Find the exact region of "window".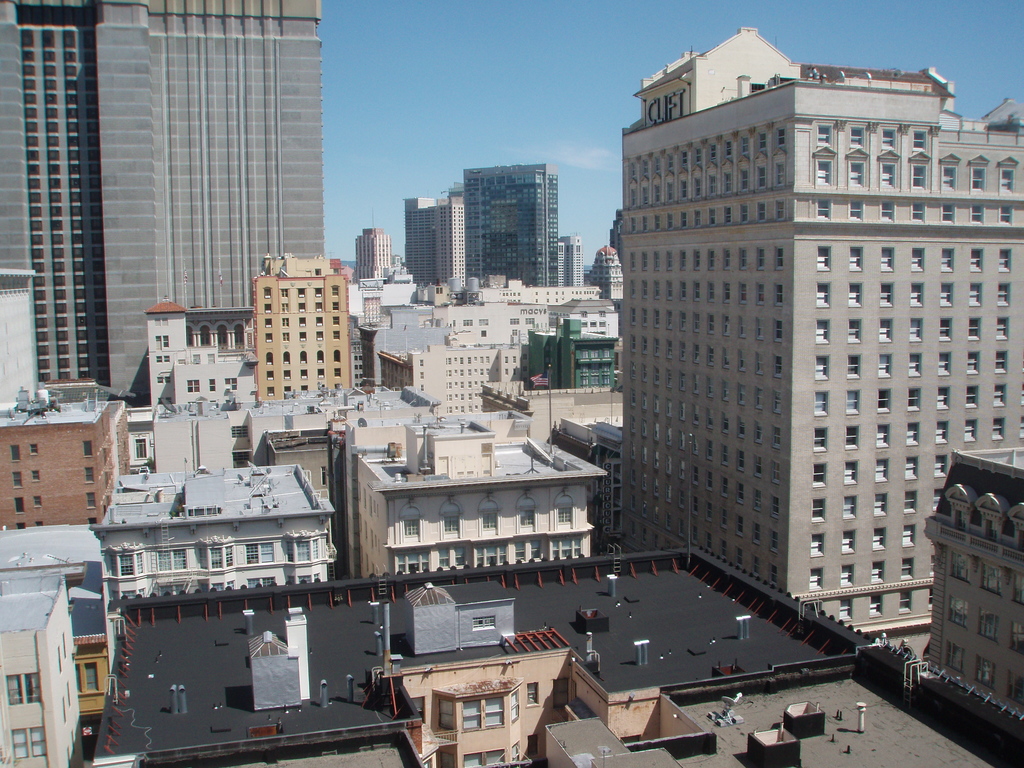
Exact region: (952,598,971,628).
